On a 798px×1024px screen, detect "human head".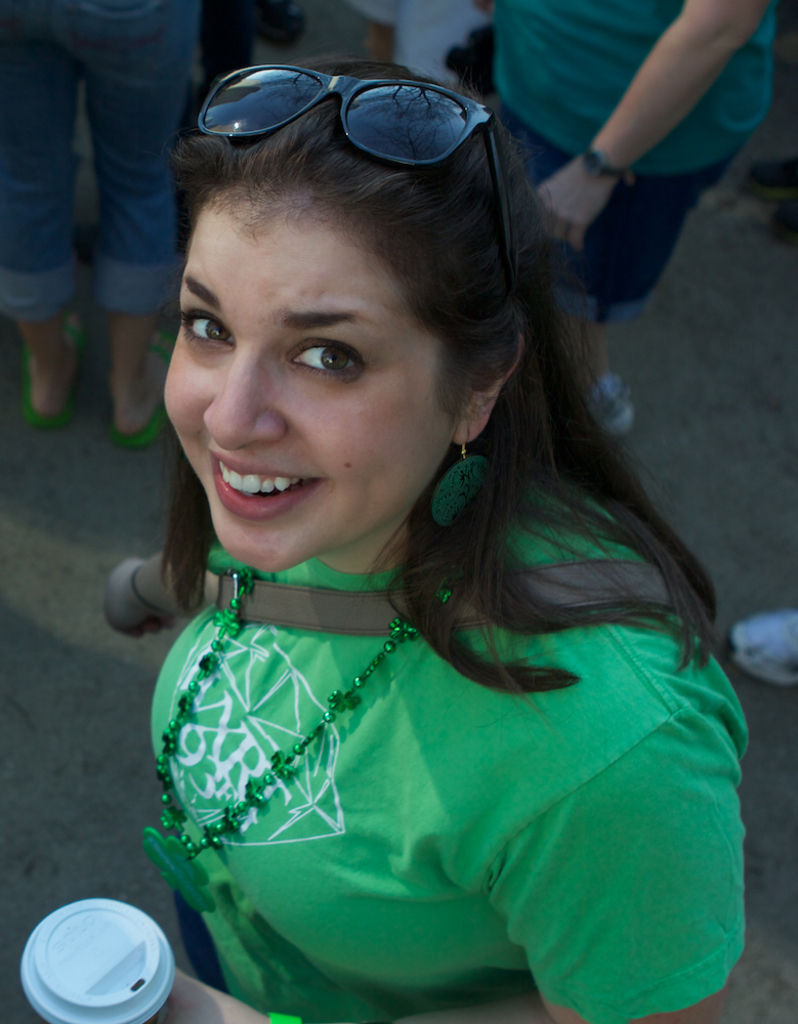
[left=171, top=45, right=582, bottom=651].
